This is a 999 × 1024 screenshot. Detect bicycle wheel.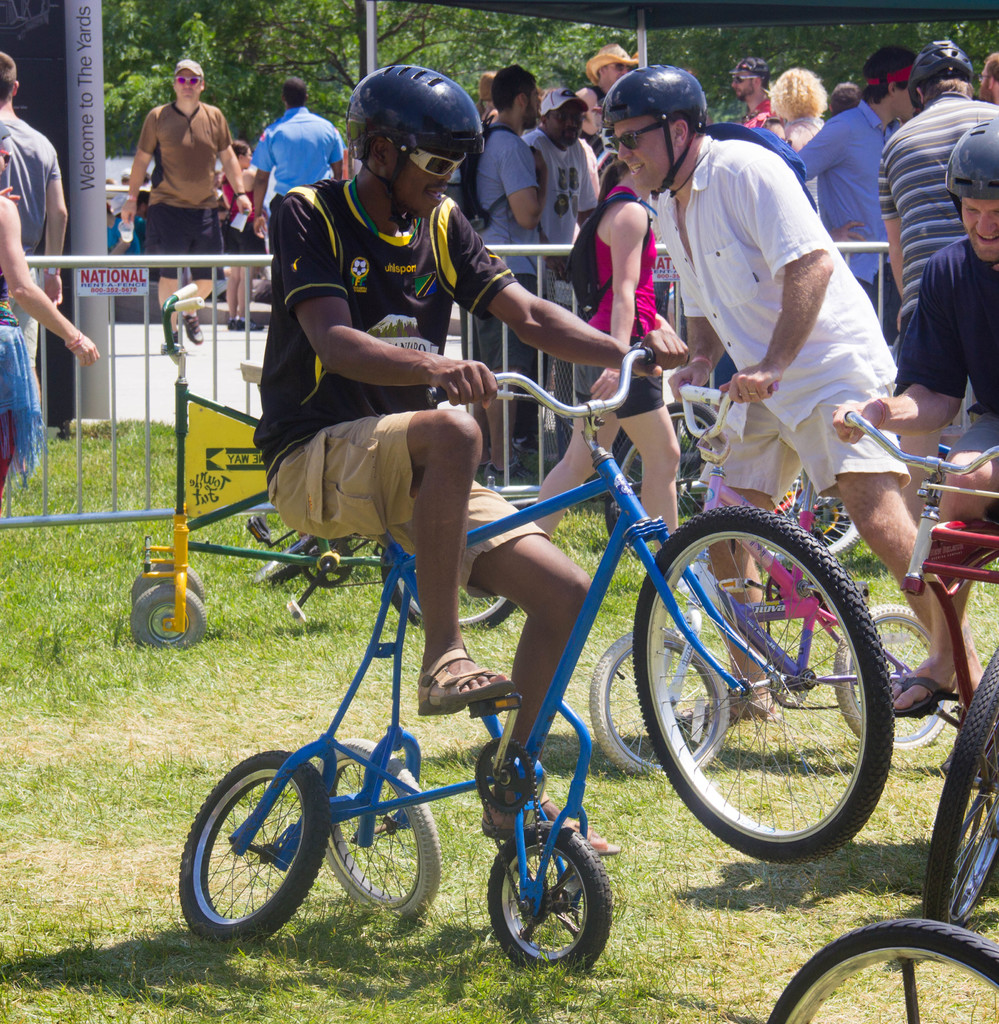
(630, 505, 901, 867).
